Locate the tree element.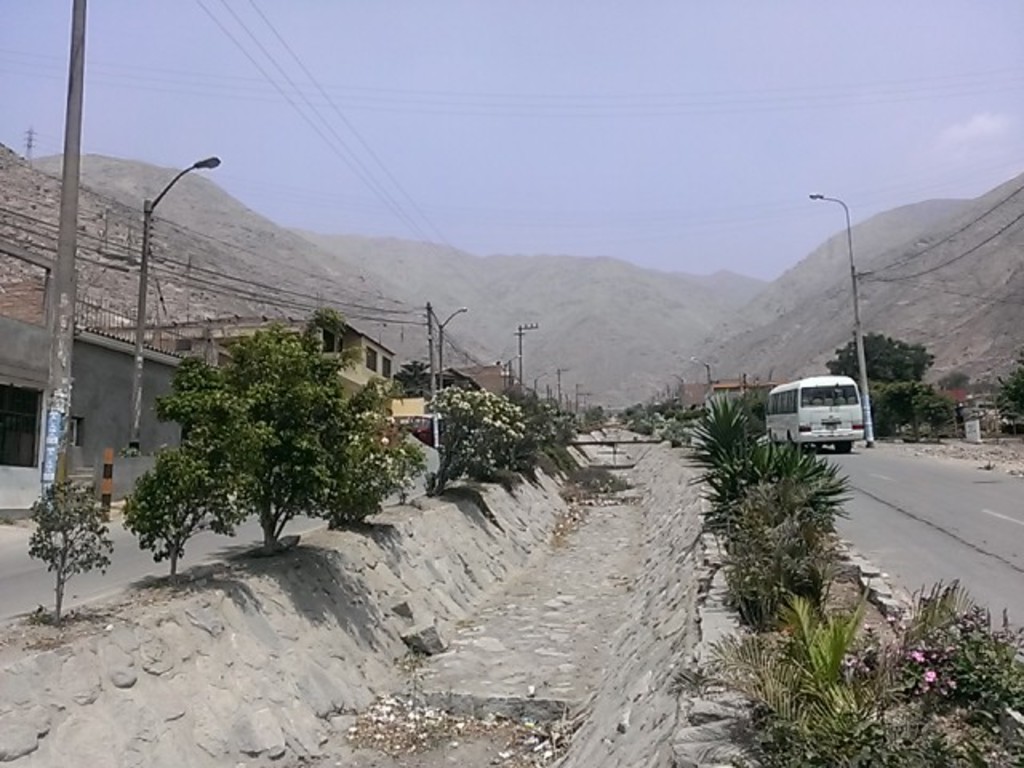
Element bbox: select_region(862, 368, 968, 435).
